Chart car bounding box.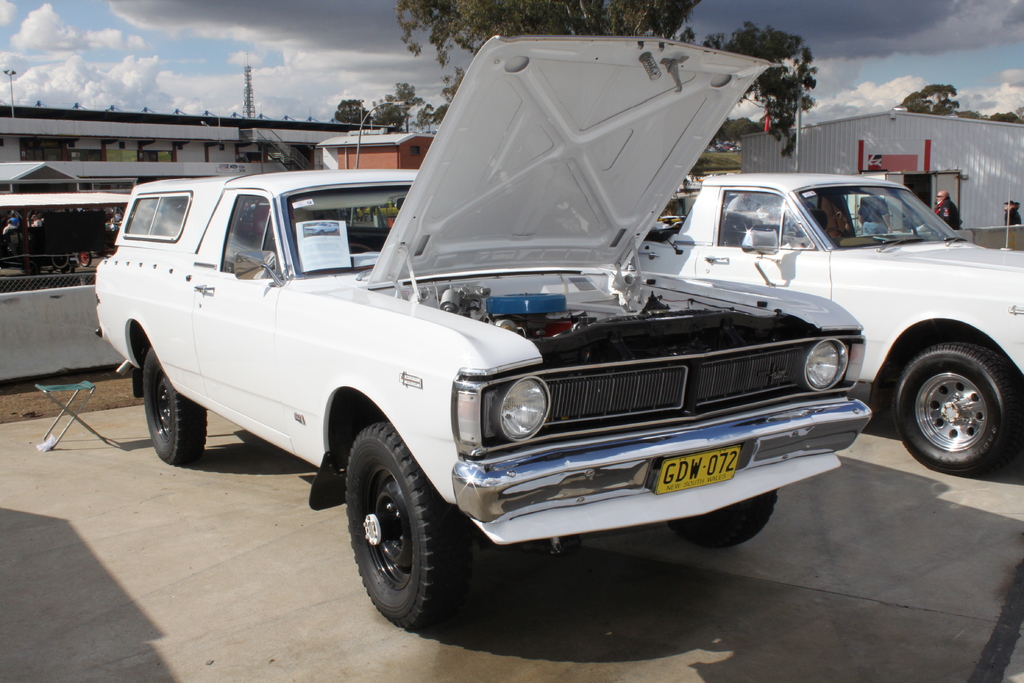
Charted: <box>90,35,871,625</box>.
